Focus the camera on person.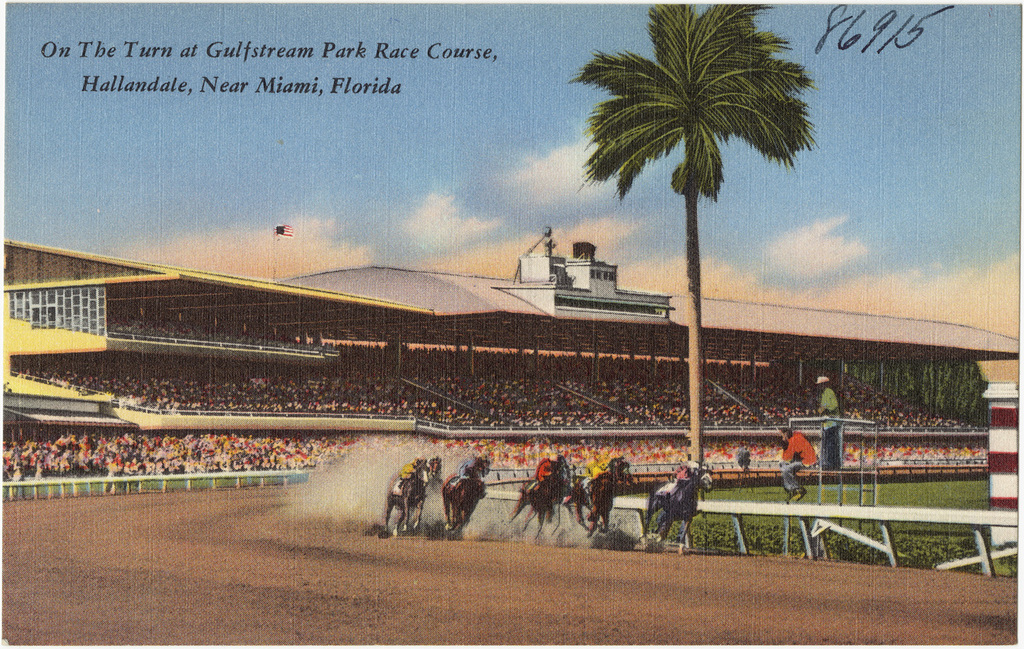
Focus region: (814, 374, 845, 475).
